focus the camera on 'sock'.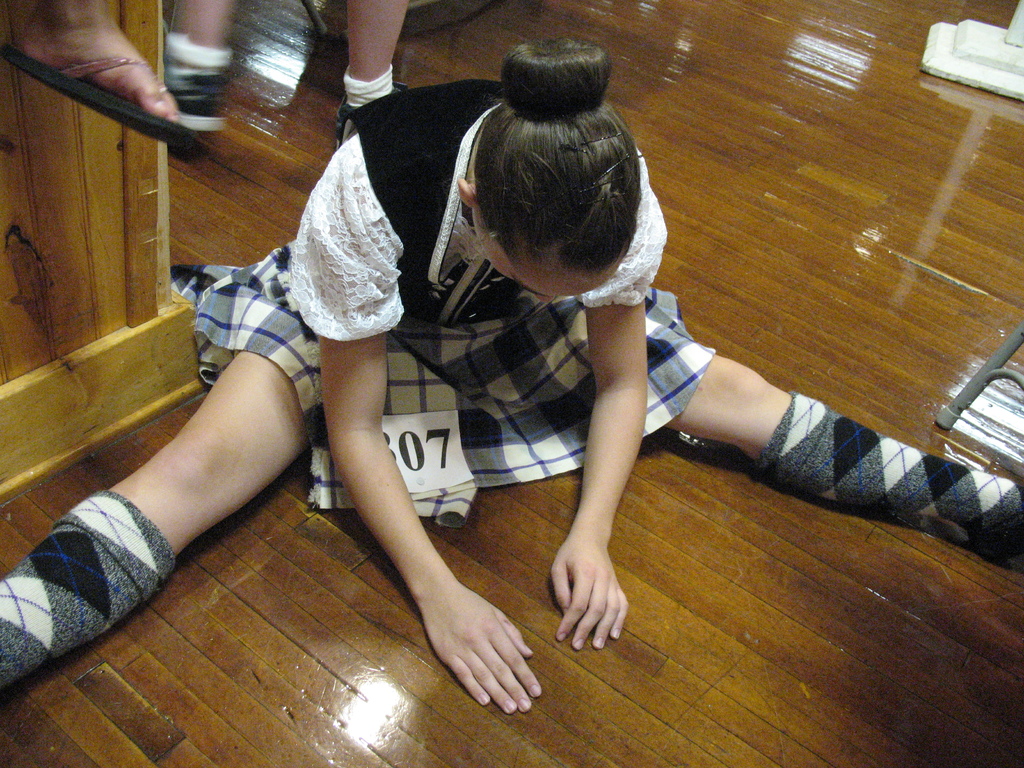
Focus region: 0/488/177/691.
